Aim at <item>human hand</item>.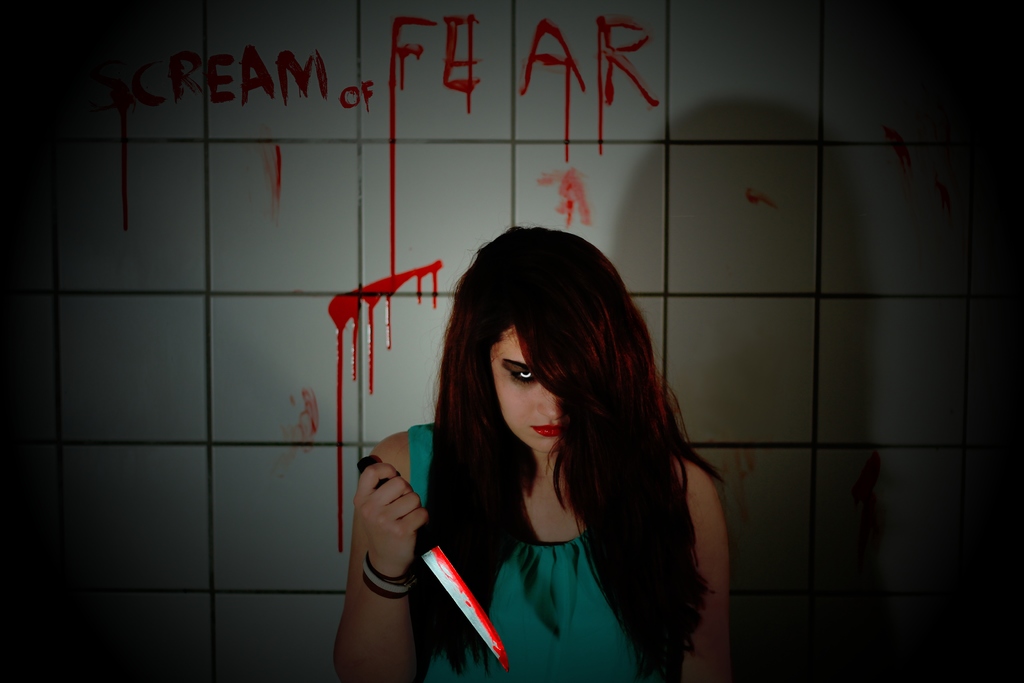
Aimed at [left=349, top=456, right=431, bottom=572].
